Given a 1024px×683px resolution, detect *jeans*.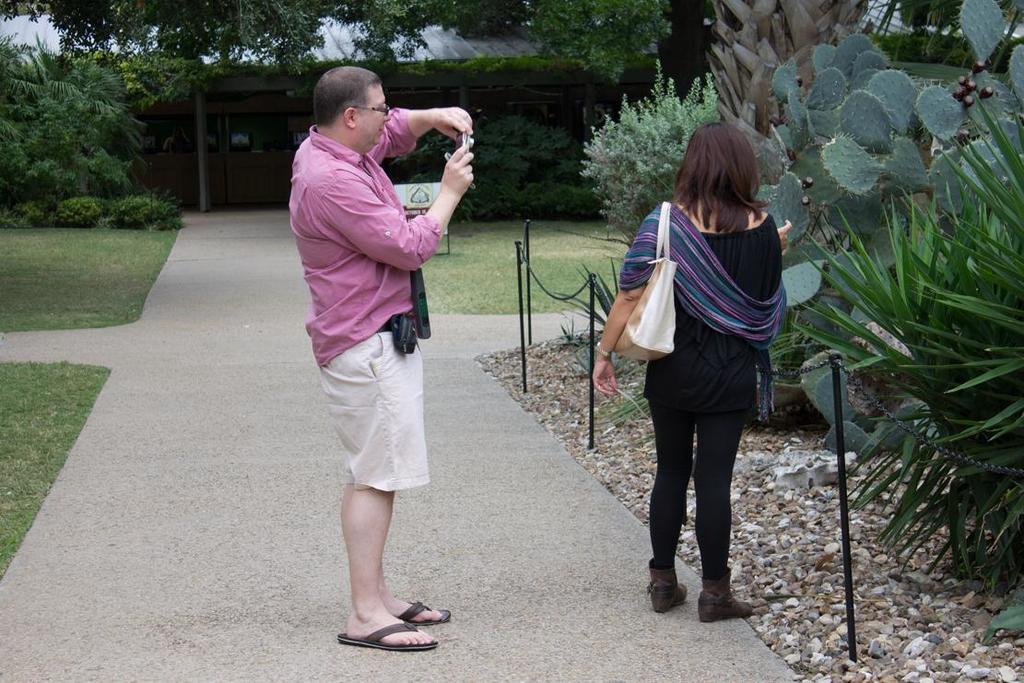
(319, 330, 427, 491).
